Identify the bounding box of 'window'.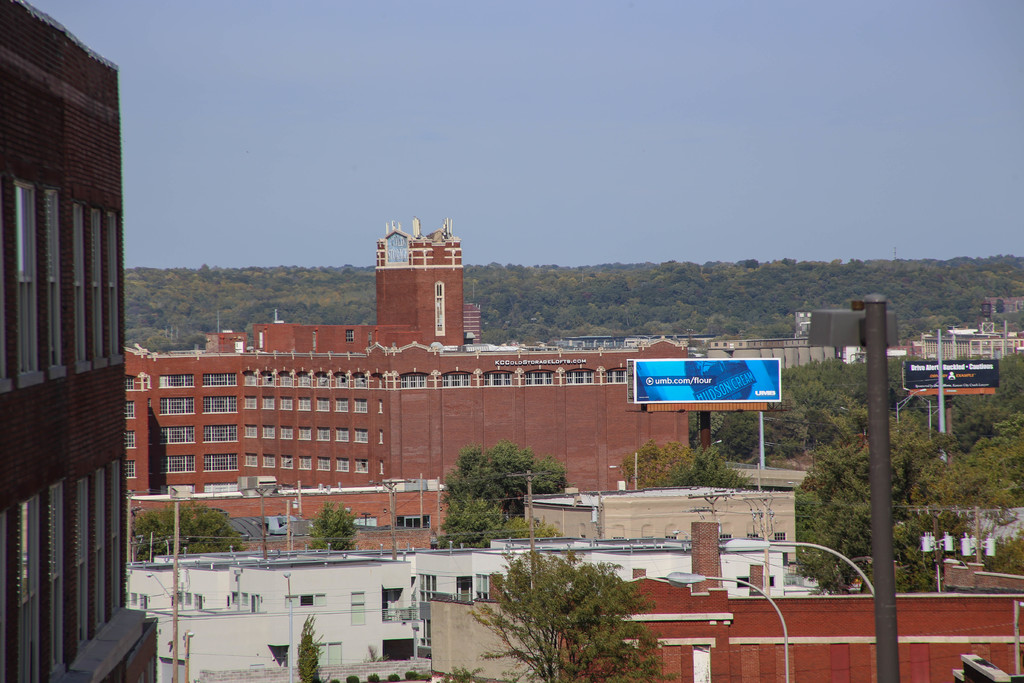
<bbox>312, 399, 333, 414</bbox>.
